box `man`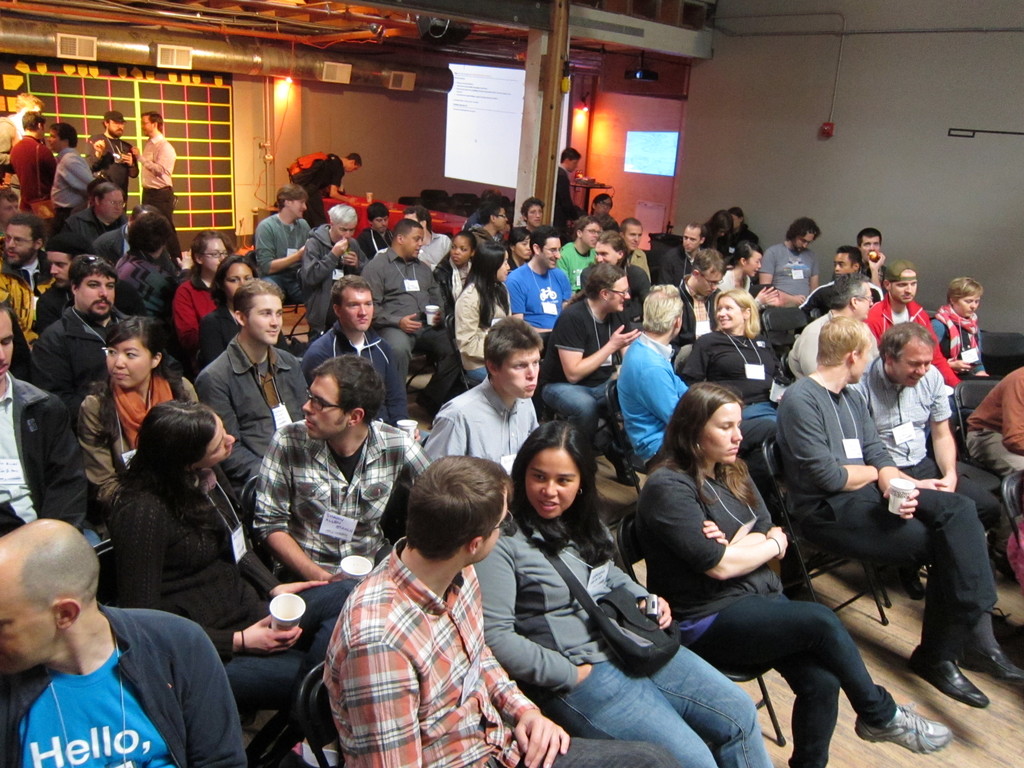
{"x1": 31, "y1": 232, "x2": 145, "y2": 332}
